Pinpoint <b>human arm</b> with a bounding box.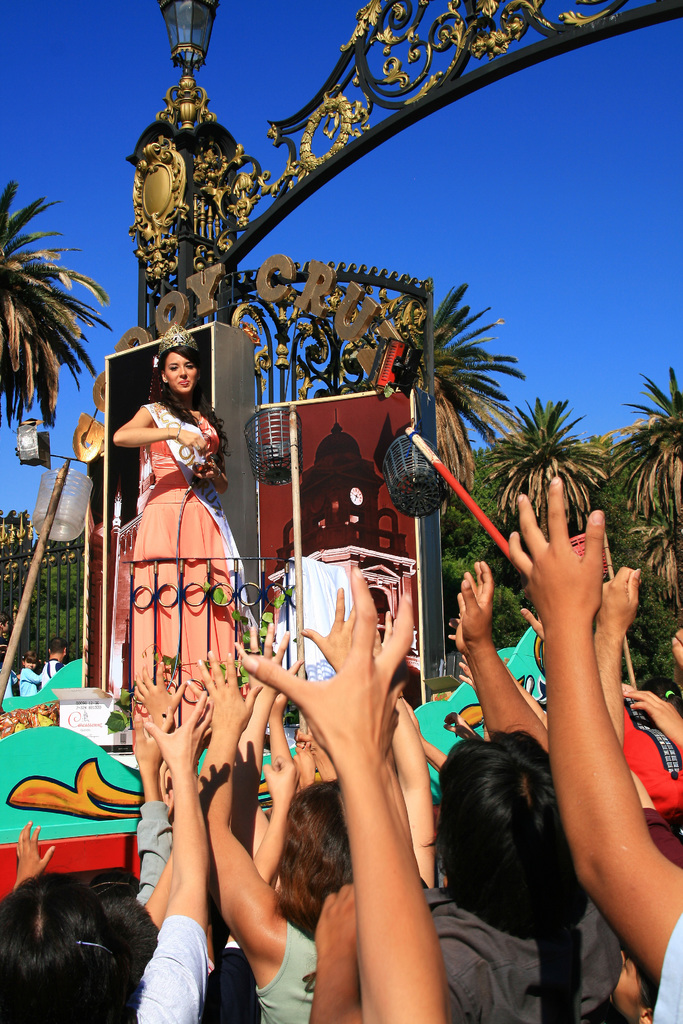
<box>627,678,682,785</box>.
